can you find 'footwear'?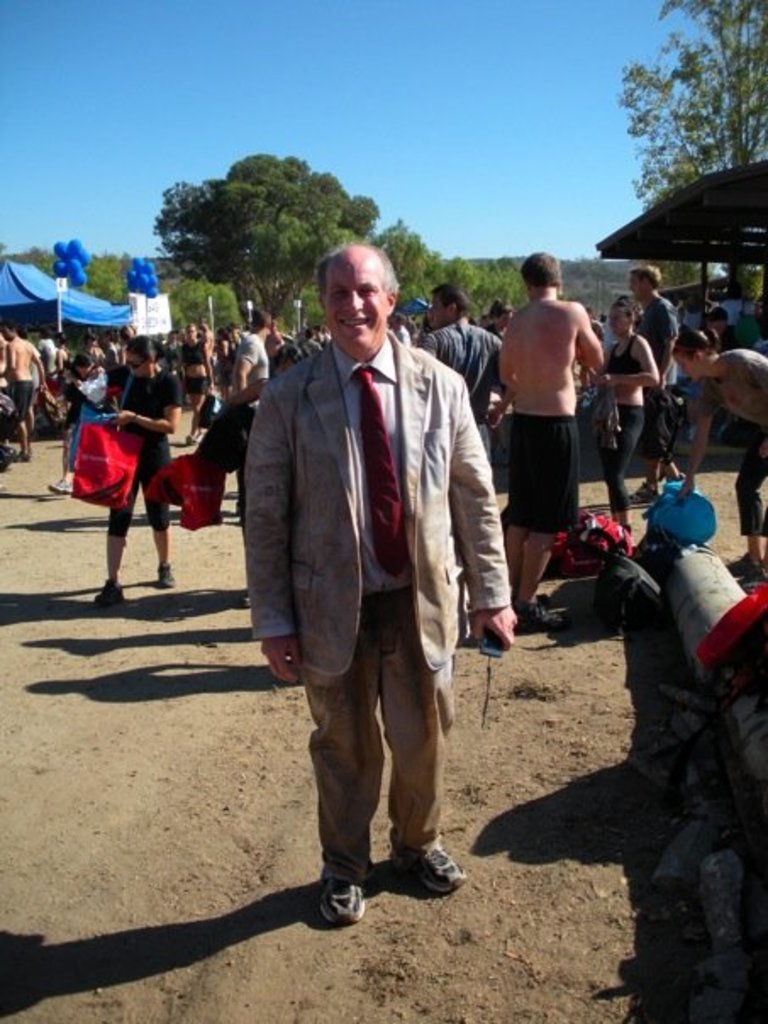
Yes, bounding box: 95/593/124/610.
